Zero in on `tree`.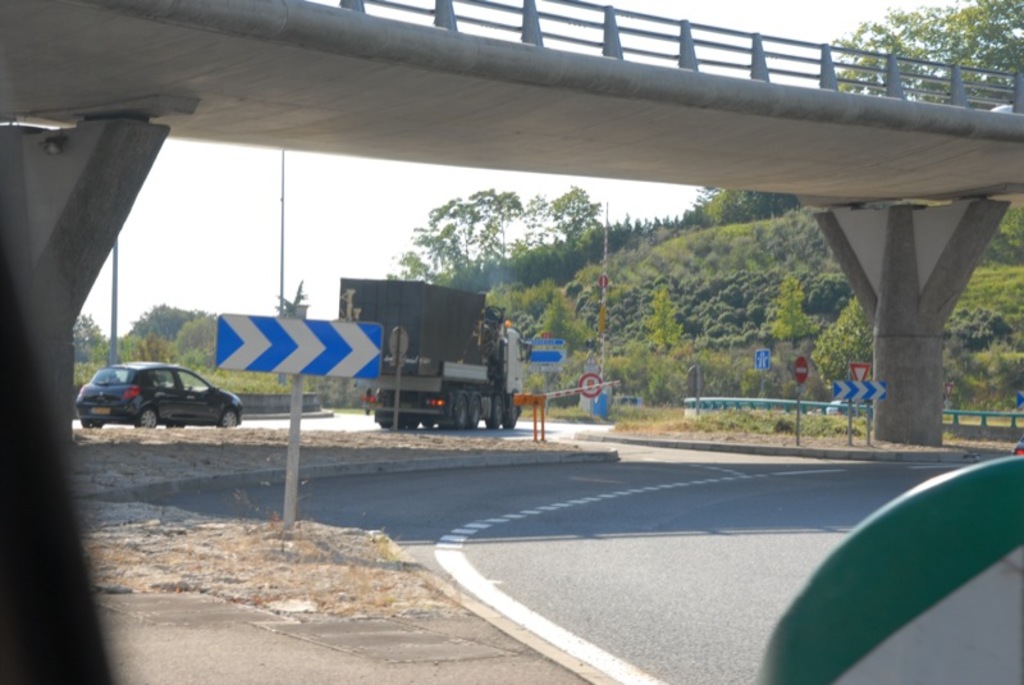
Zeroed in: bbox=(64, 288, 364, 412).
